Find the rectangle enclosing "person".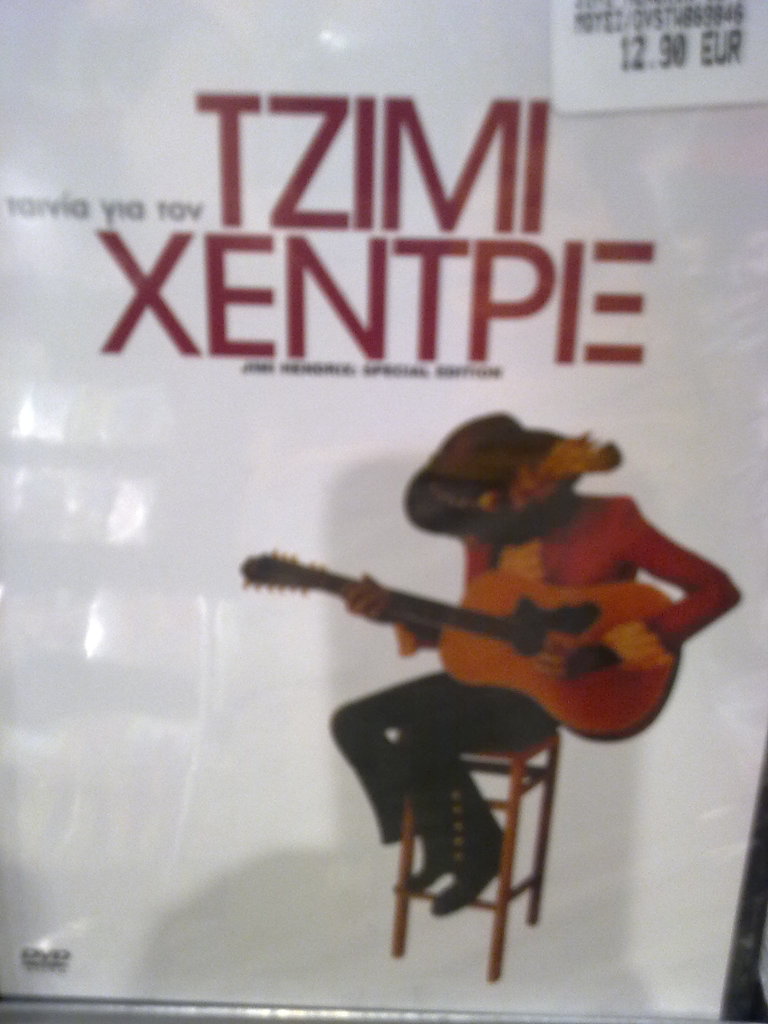
box(328, 407, 744, 911).
